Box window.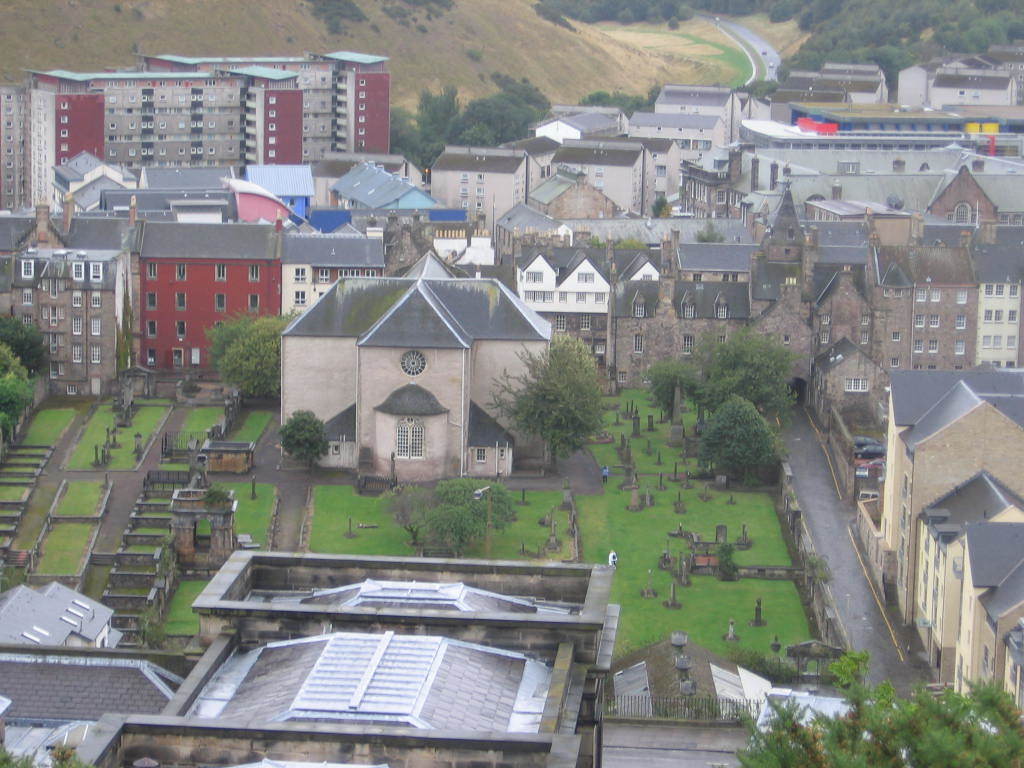
locate(617, 370, 624, 380).
